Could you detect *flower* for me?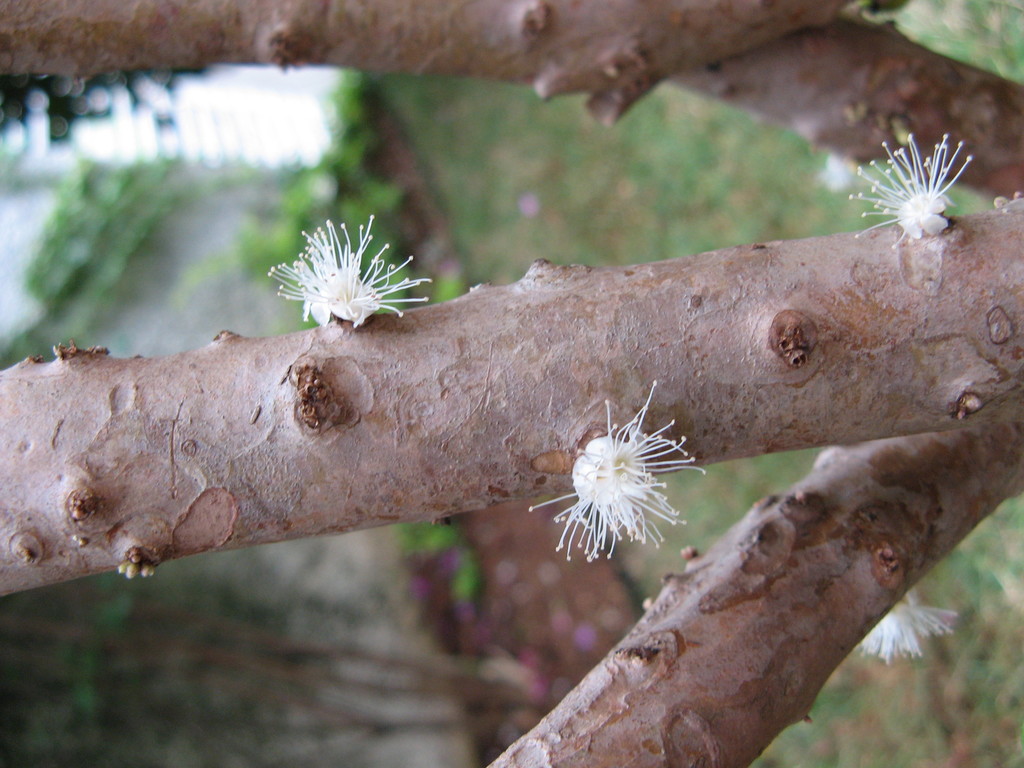
Detection result: crop(847, 129, 975, 260).
